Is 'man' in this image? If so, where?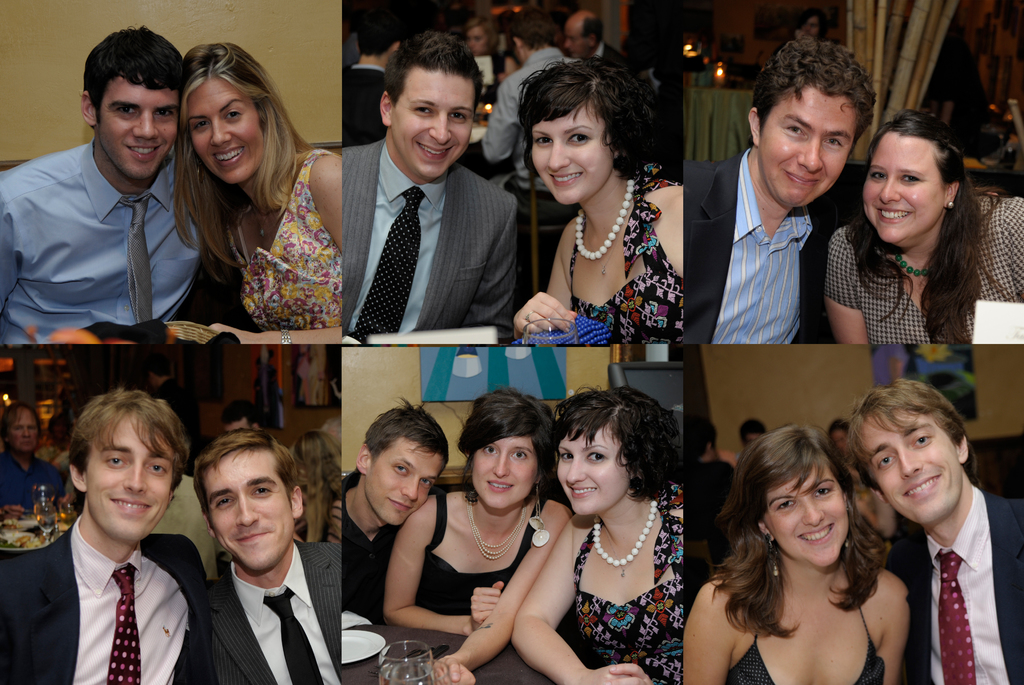
Yes, at region(342, 30, 516, 341).
